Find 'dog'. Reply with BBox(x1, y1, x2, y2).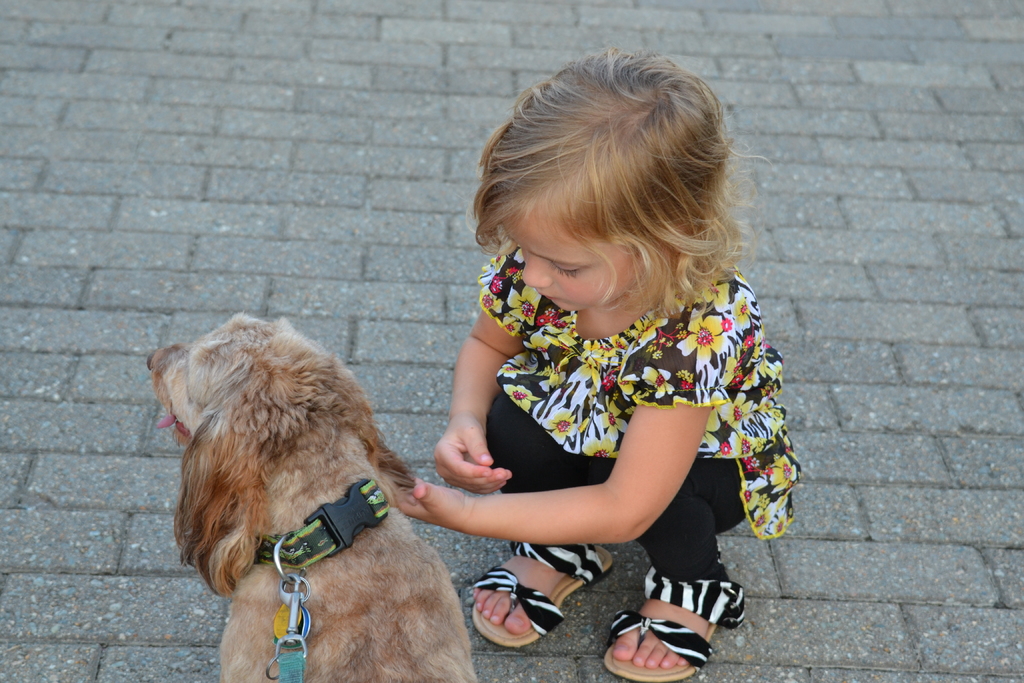
BBox(138, 313, 486, 682).
